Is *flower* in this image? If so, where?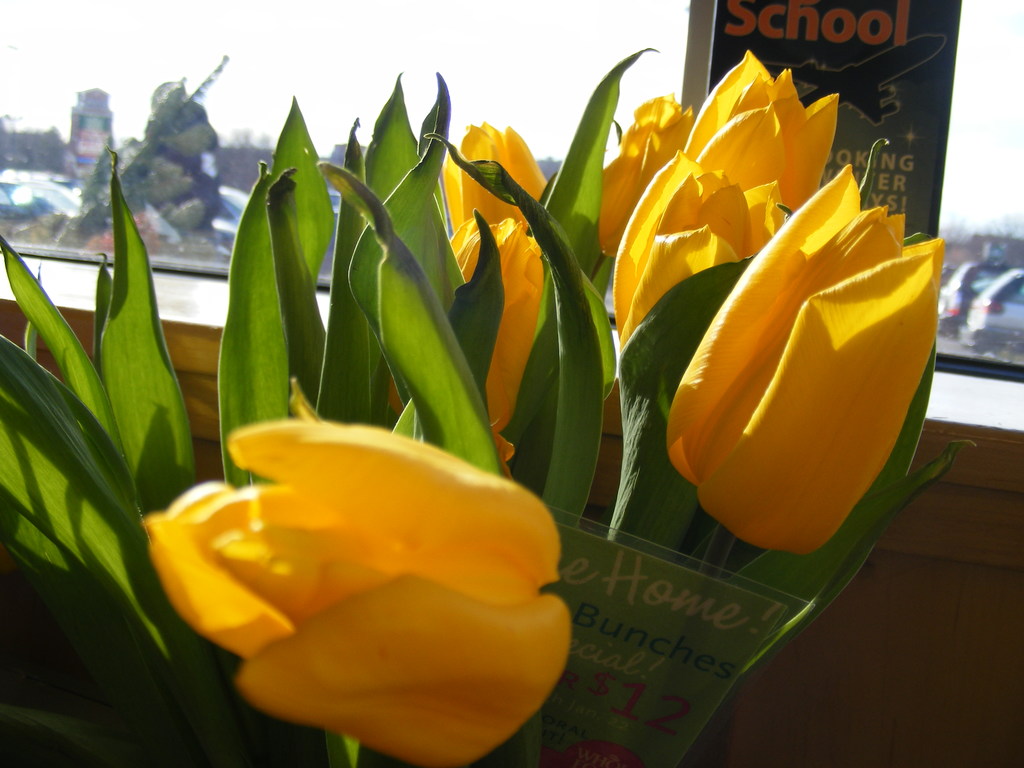
Yes, at bbox=[136, 397, 587, 751].
